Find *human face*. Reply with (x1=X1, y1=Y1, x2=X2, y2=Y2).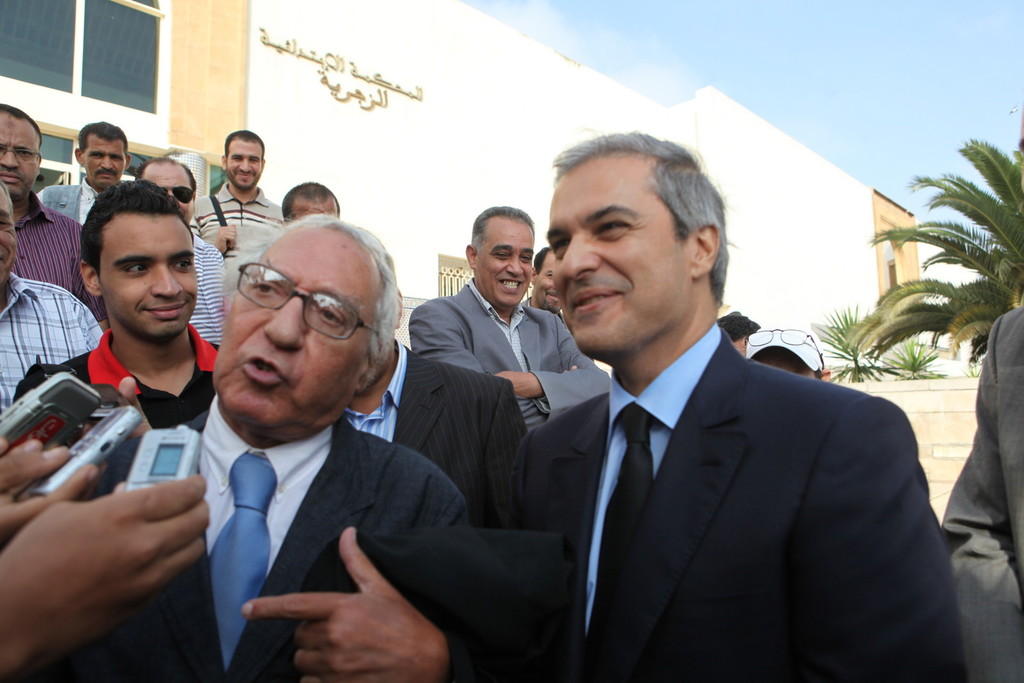
(x1=215, y1=222, x2=387, y2=430).
